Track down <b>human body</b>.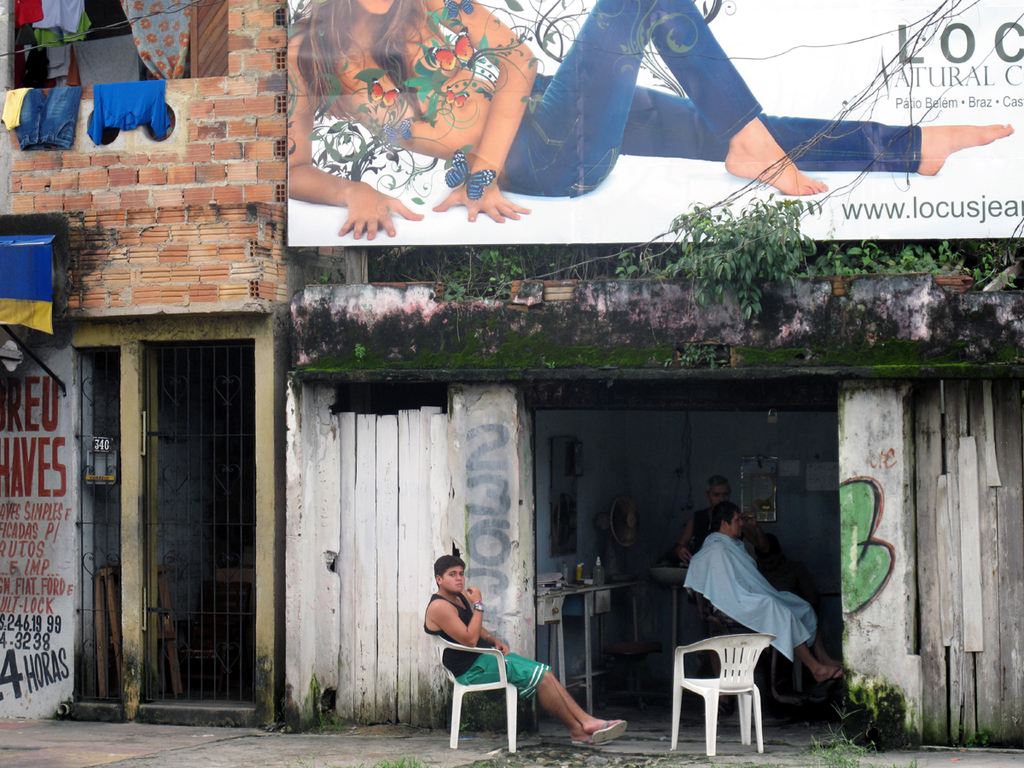
Tracked to (left=287, top=0, right=1017, bottom=241).
